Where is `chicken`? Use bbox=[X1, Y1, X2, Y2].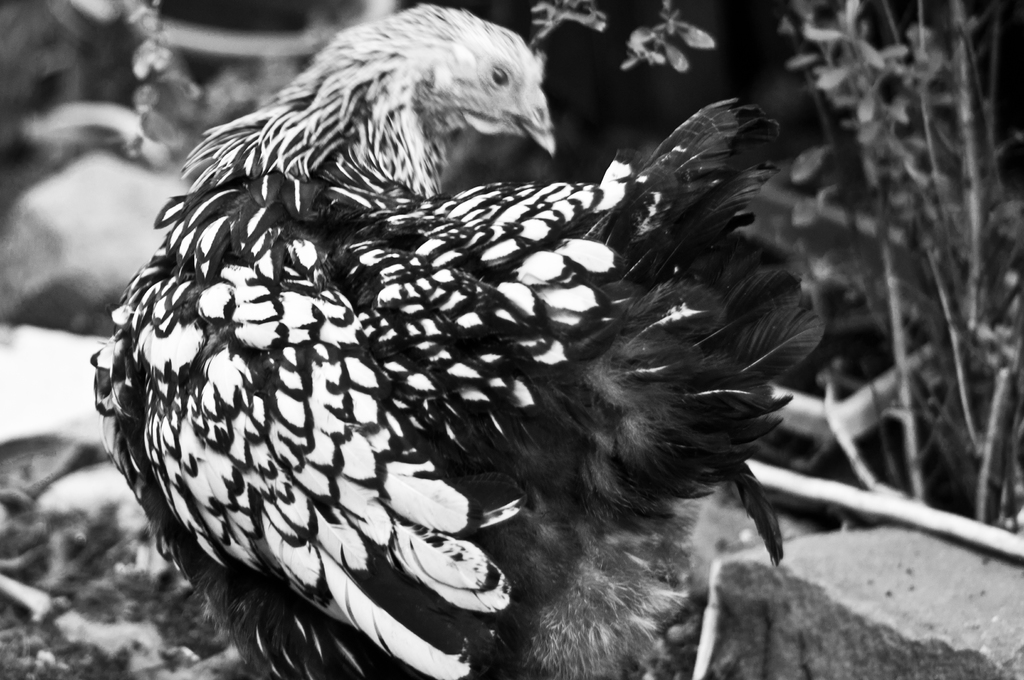
bbox=[83, 6, 827, 679].
